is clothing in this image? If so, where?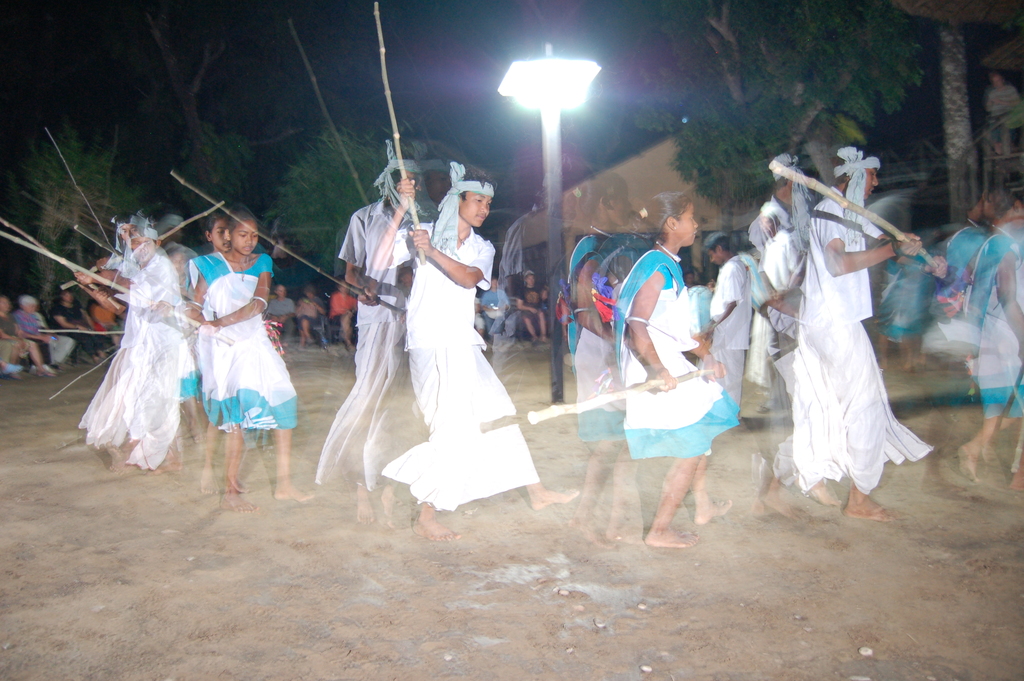
Yes, at x1=611 y1=240 x2=740 y2=462.
